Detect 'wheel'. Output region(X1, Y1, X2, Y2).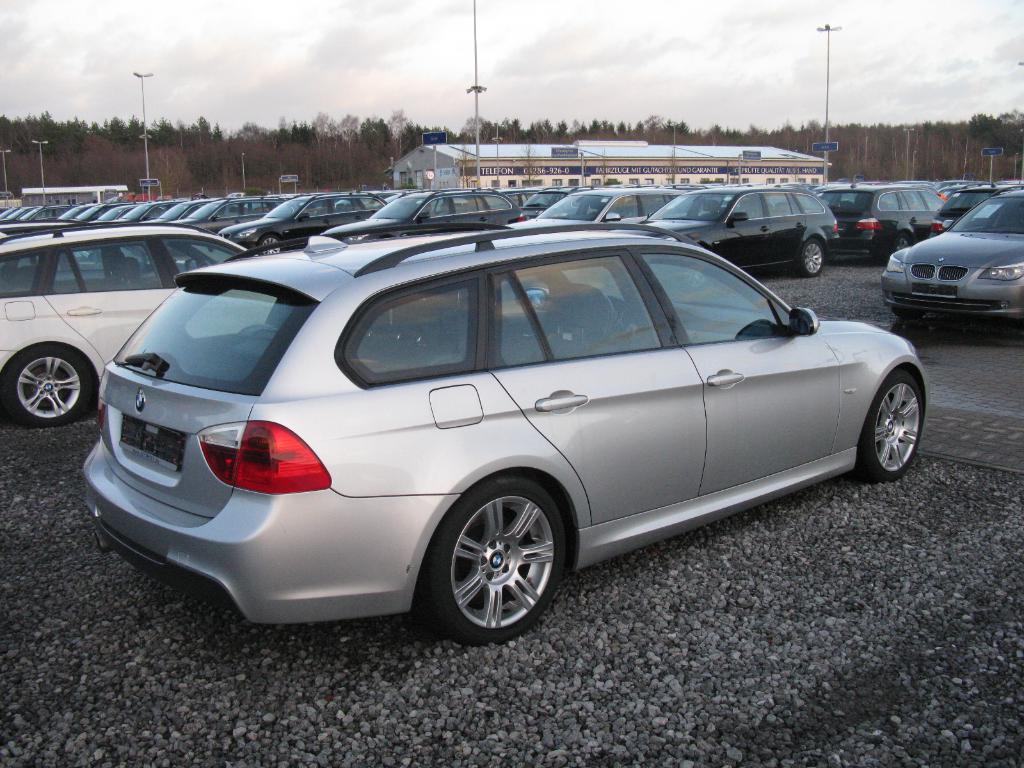
region(893, 232, 913, 253).
